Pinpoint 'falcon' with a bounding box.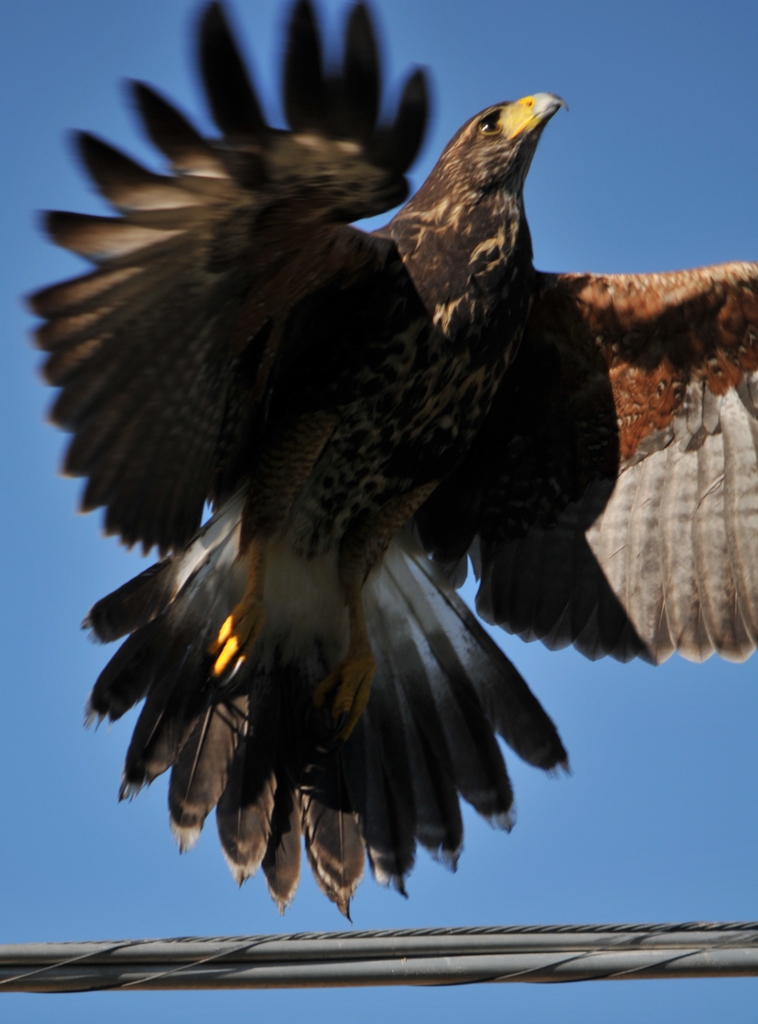
[16, 0, 757, 924].
